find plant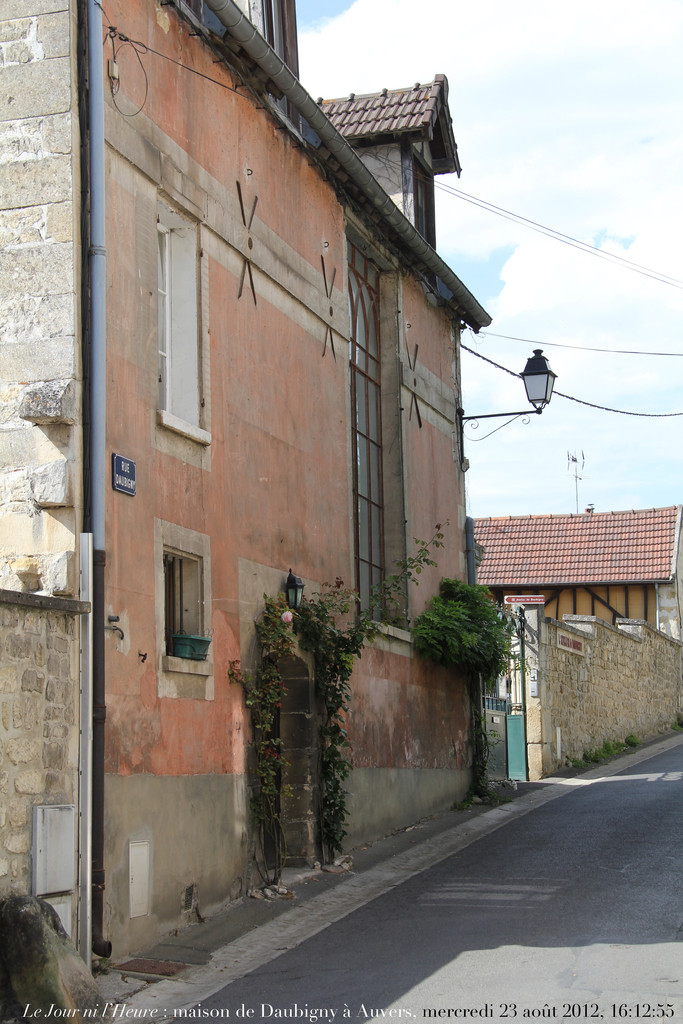
229,518,448,888
